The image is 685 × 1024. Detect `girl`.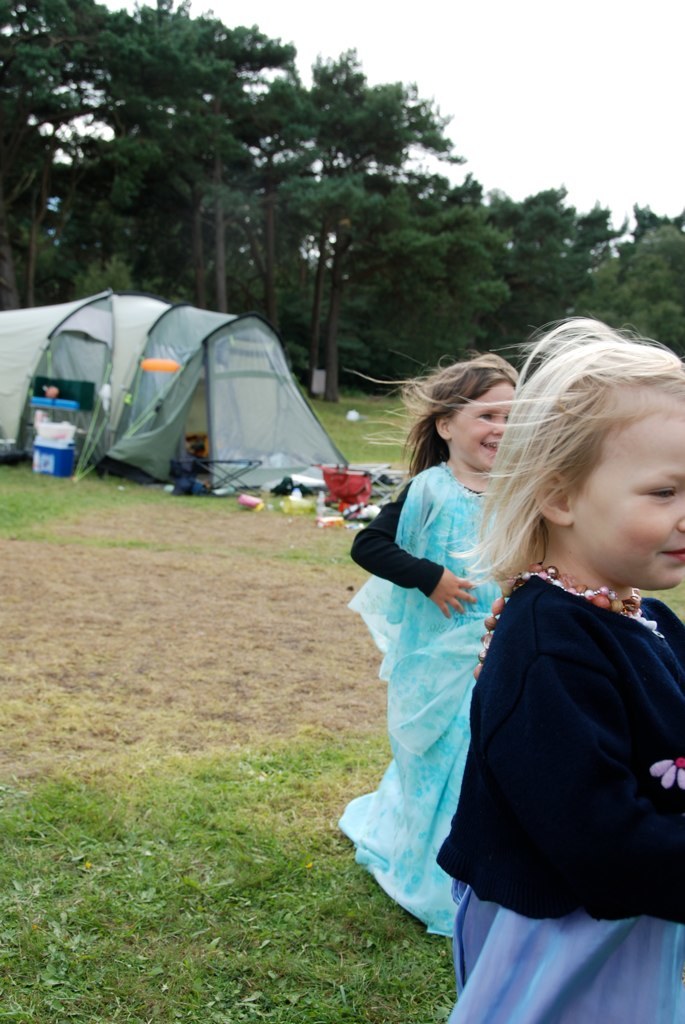
Detection: 327,351,524,939.
